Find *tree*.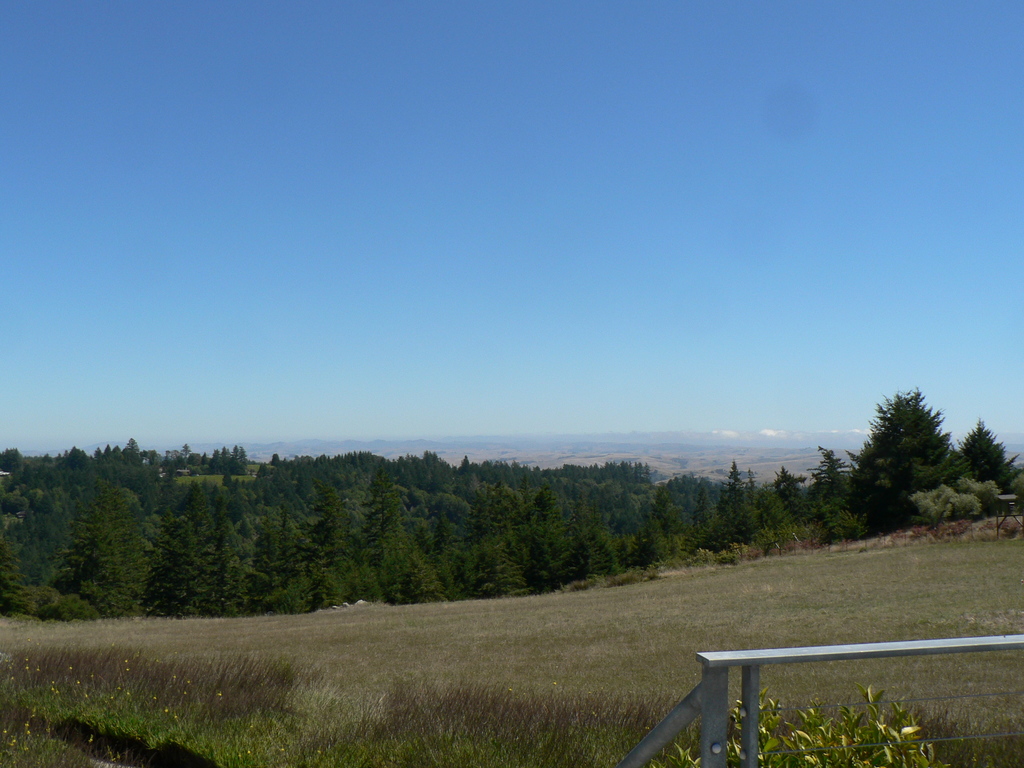
947 388 1023 520.
